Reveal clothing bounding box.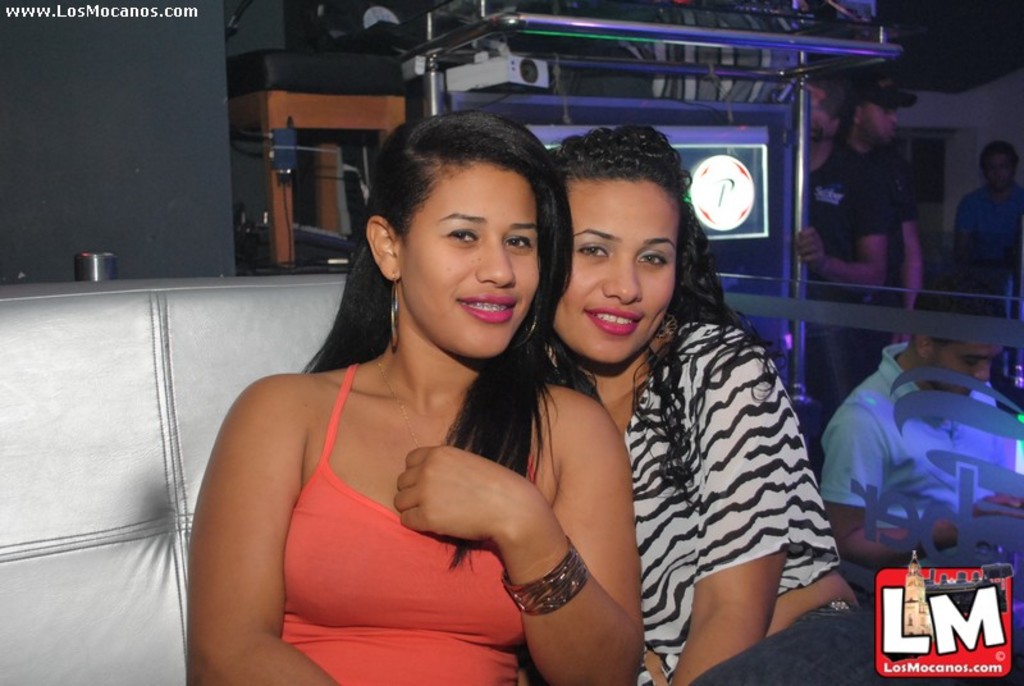
Revealed: 584, 264, 859, 658.
